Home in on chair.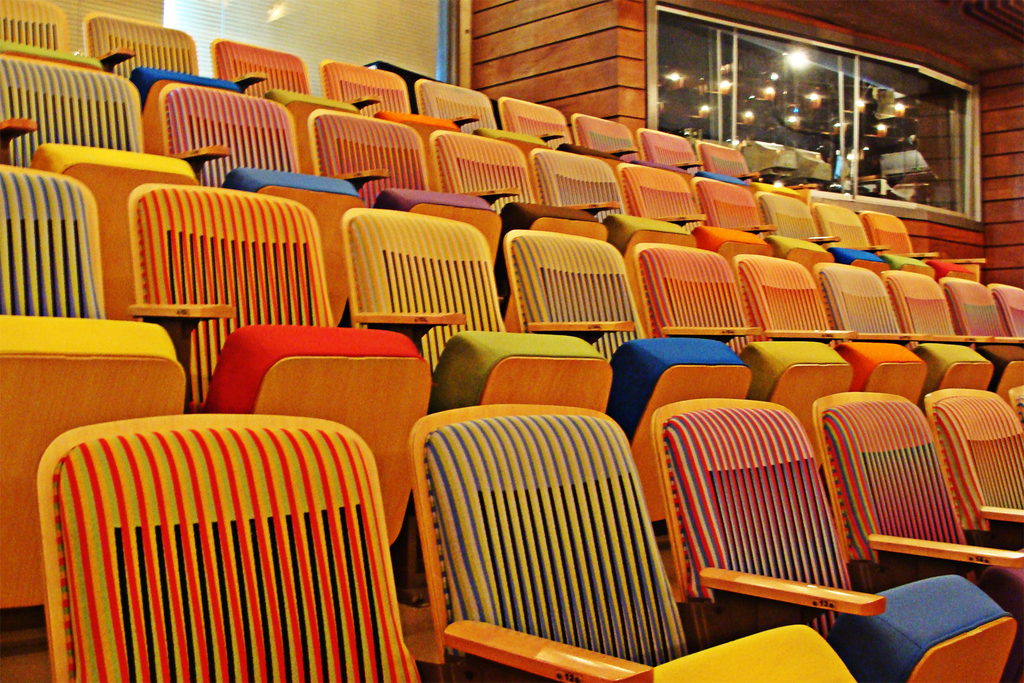
Homed in at region(996, 286, 1023, 358).
